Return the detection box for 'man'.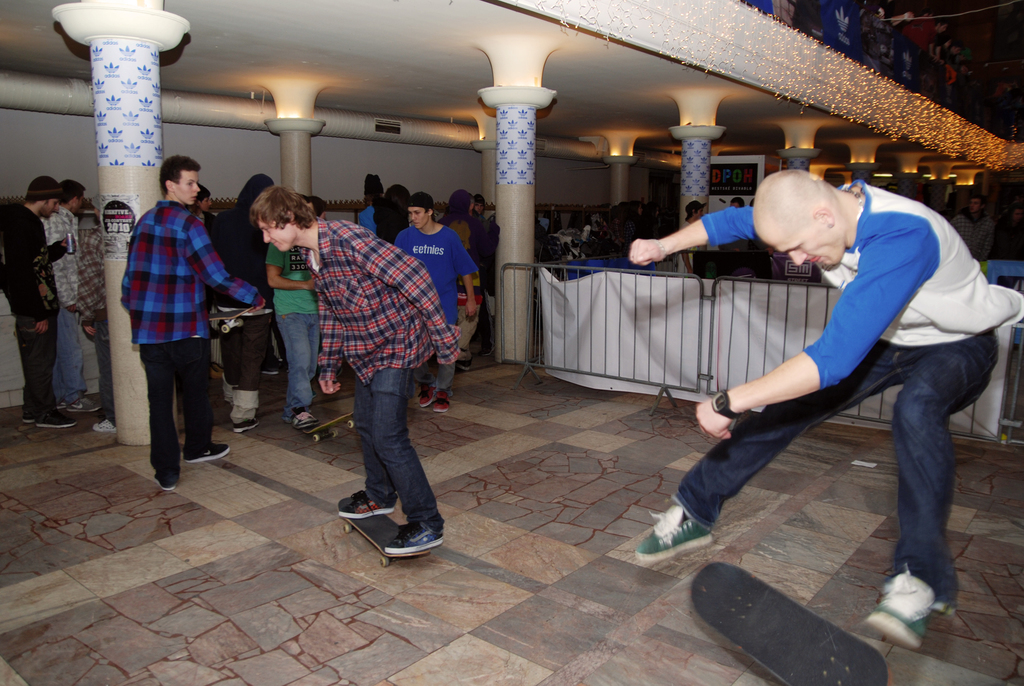
box=[395, 192, 476, 413].
